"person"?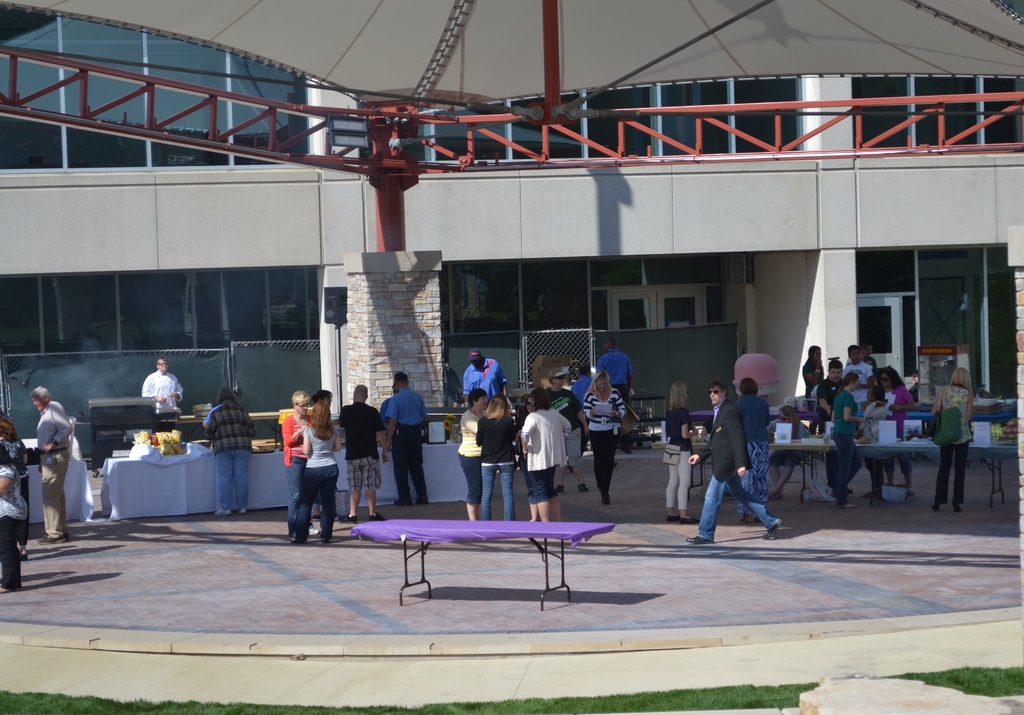
region(818, 360, 844, 433)
